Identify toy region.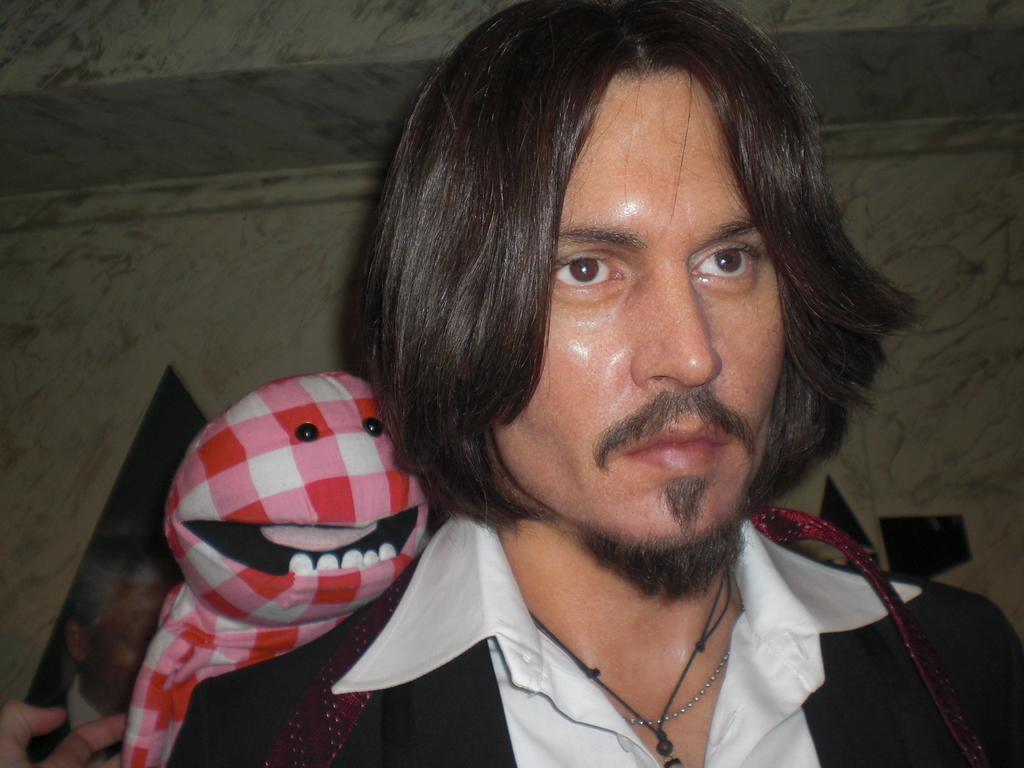
Region: 118 375 991 767.
